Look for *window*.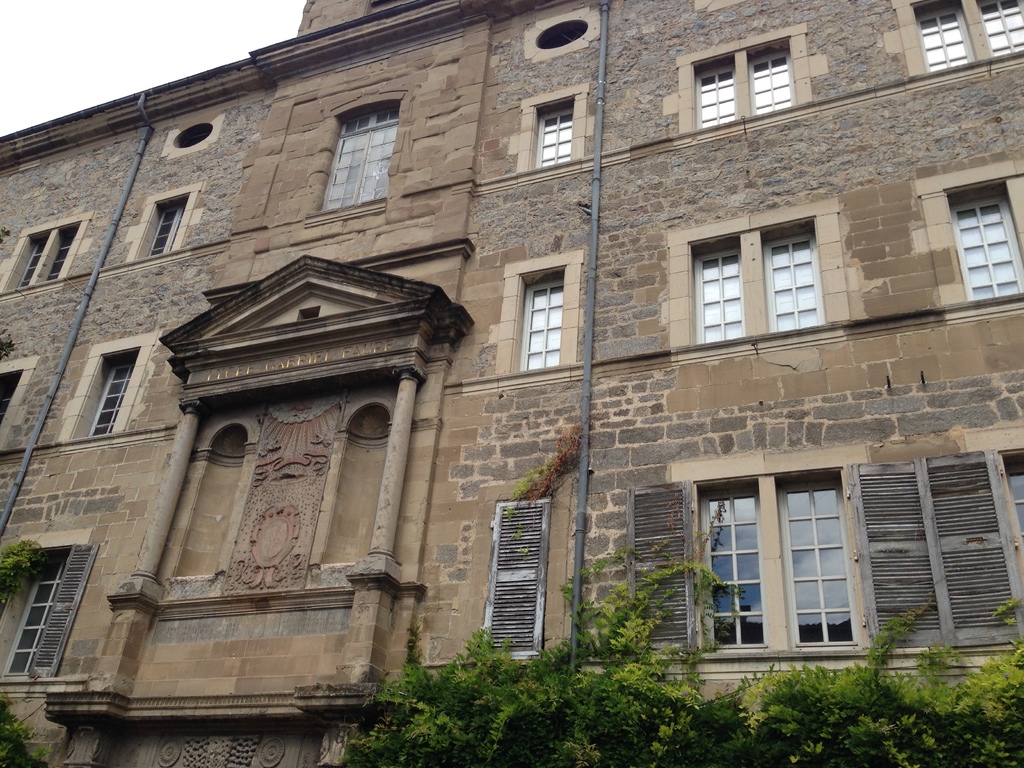
Found: select_region(698, 484, 764, 646).
